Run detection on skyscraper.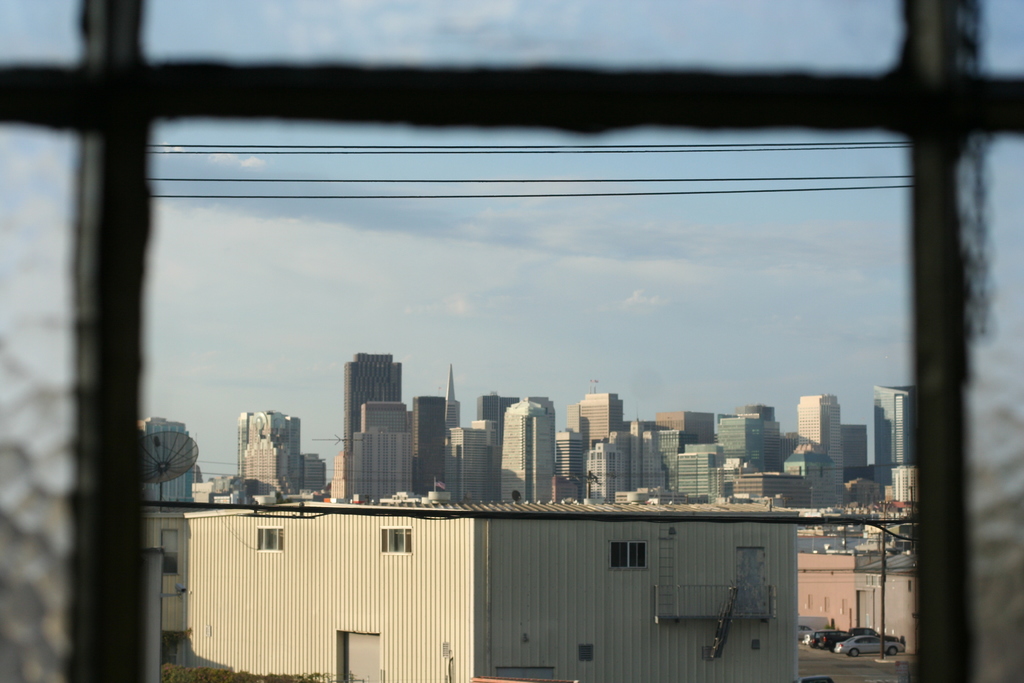
Result: left=570, top=386, right=627, bottom=438.
